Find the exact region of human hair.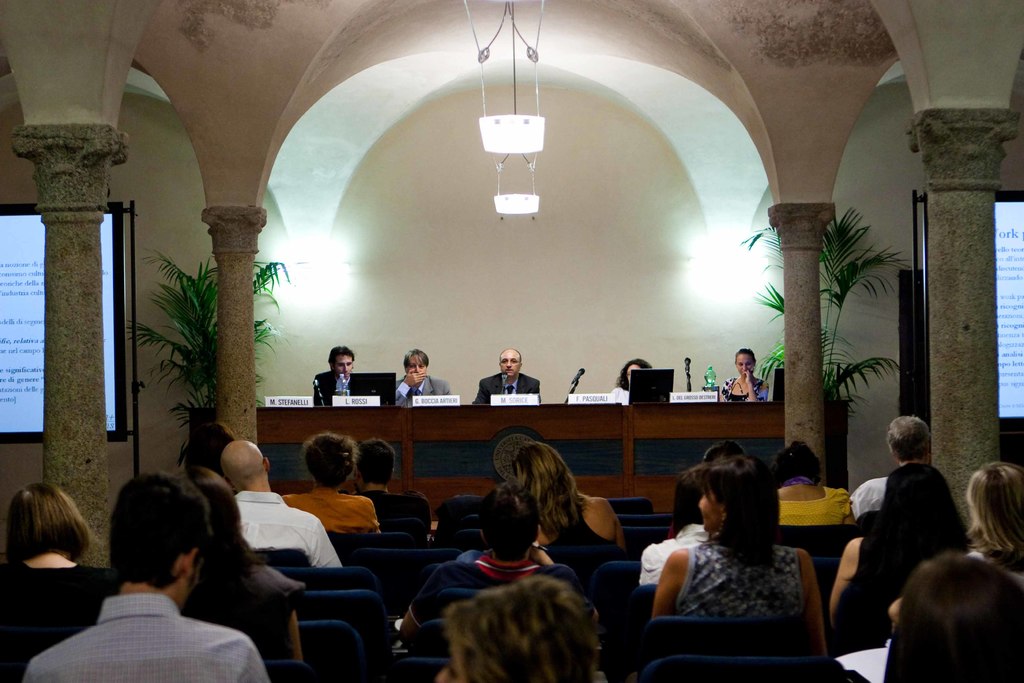
Exact region: left=446, top=577, right=596, bottom=682.
